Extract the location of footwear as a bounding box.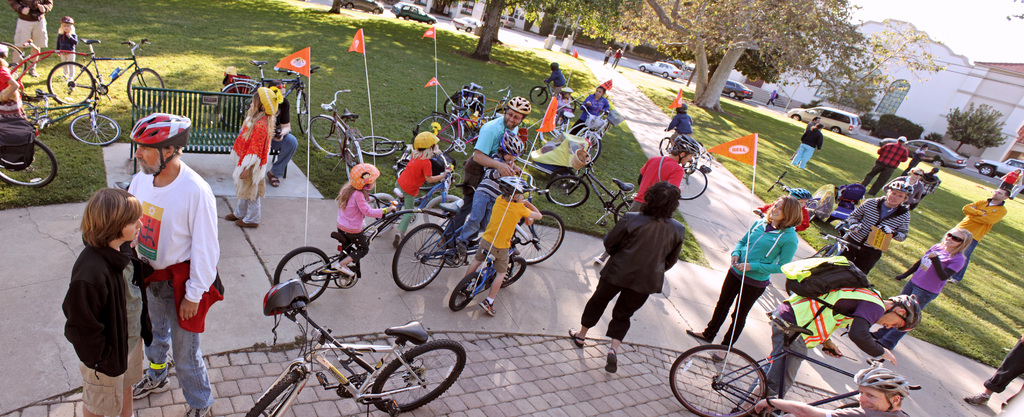
327, 252, 356, 277.
